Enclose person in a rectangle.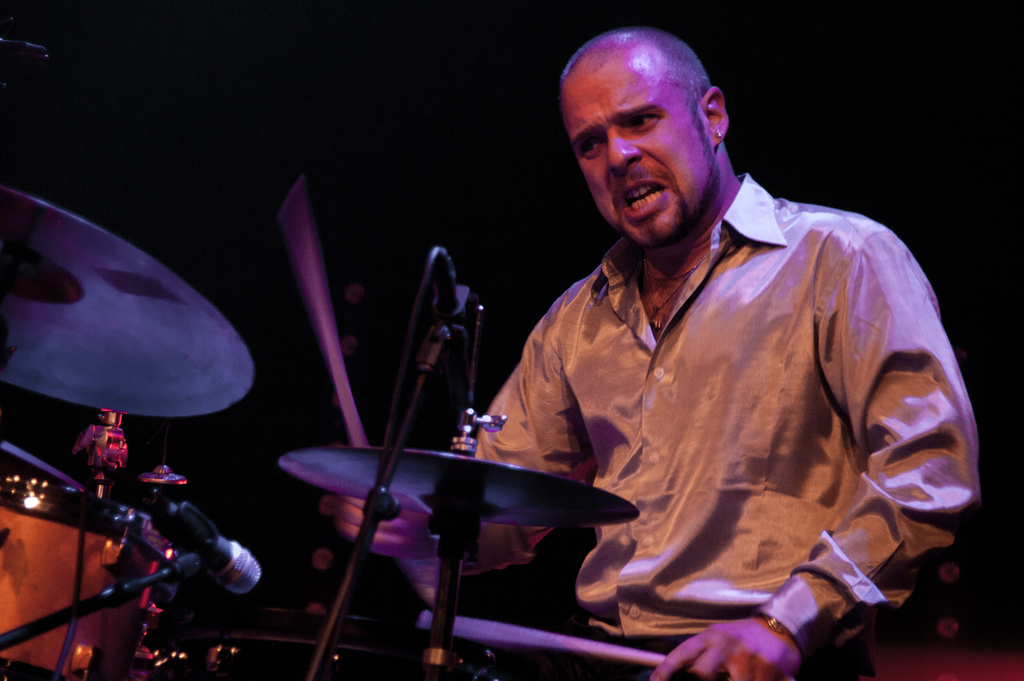
396/26/971/665.
